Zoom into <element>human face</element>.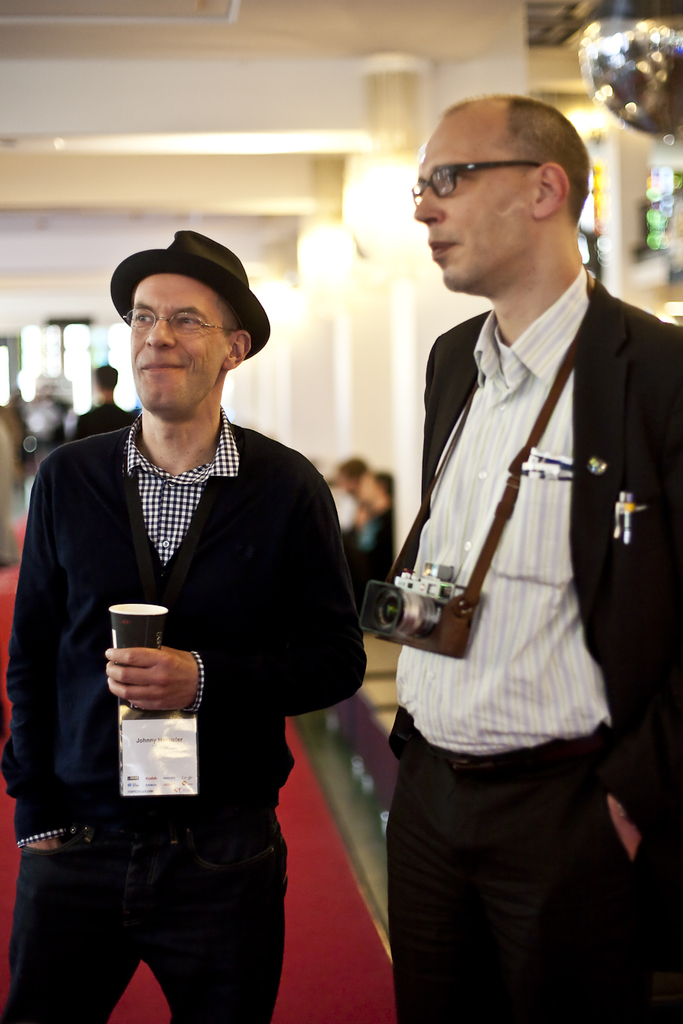
Zoom target: bbox=[119, 283, 230, 407].
